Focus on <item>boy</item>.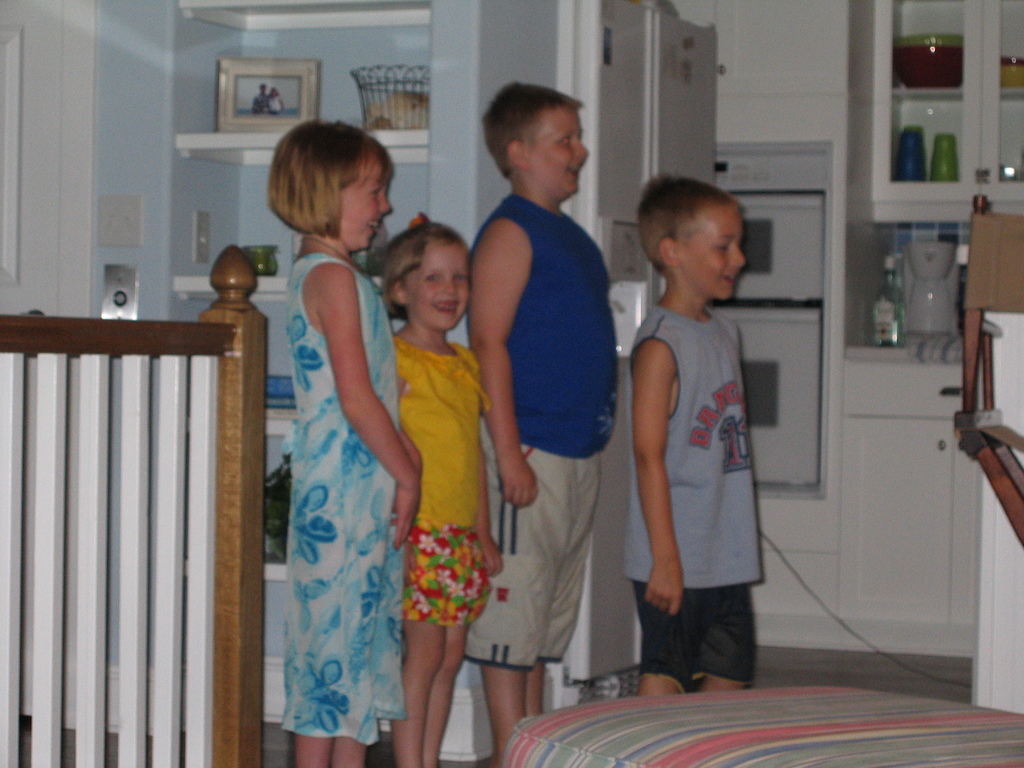
Focused at <region>602, 150, 774, 728</region>.
